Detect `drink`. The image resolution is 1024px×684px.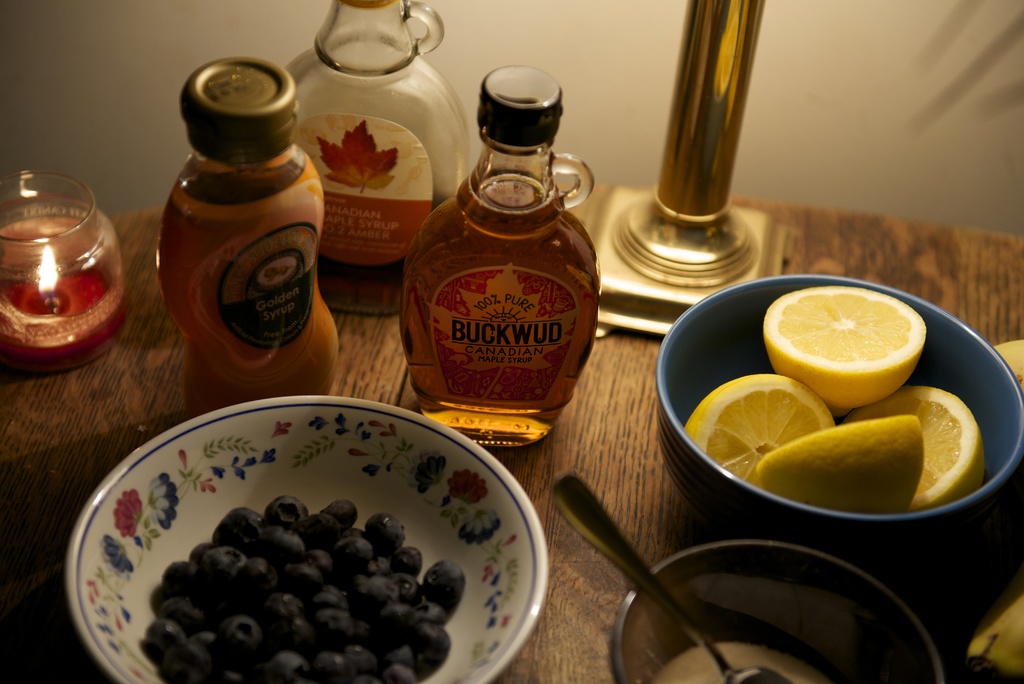
(left=0, top=188, right=124, bottom=375).
